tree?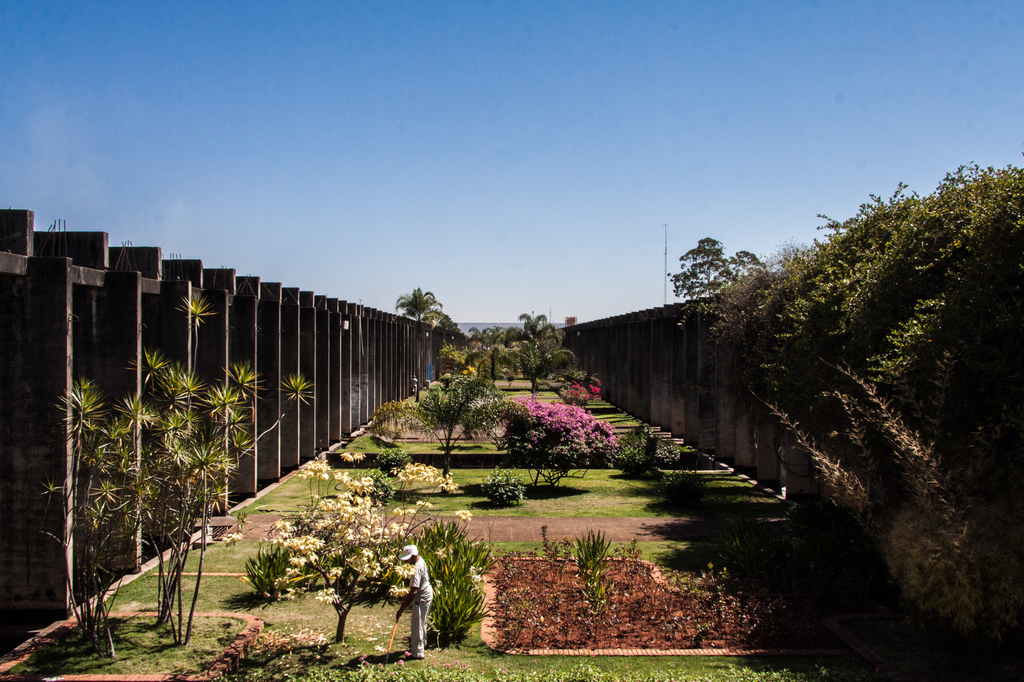
rect(416, 306, 464, 334)
